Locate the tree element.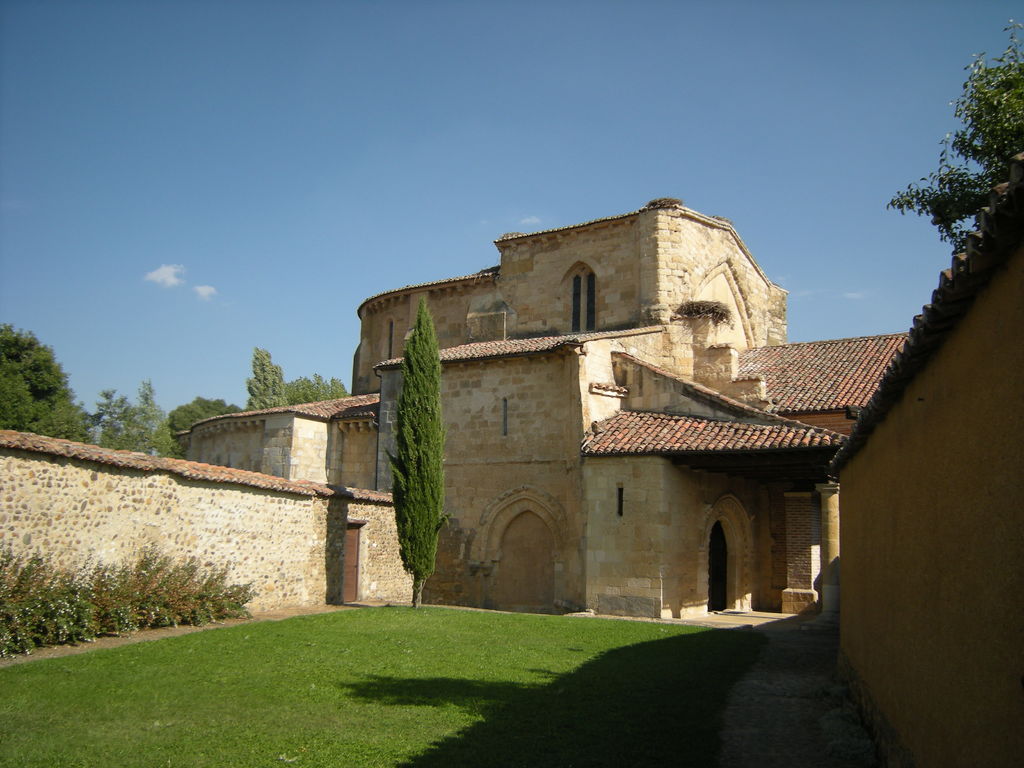
Element bbox: <bbox>383, 301, 447, 610</bbox>.
